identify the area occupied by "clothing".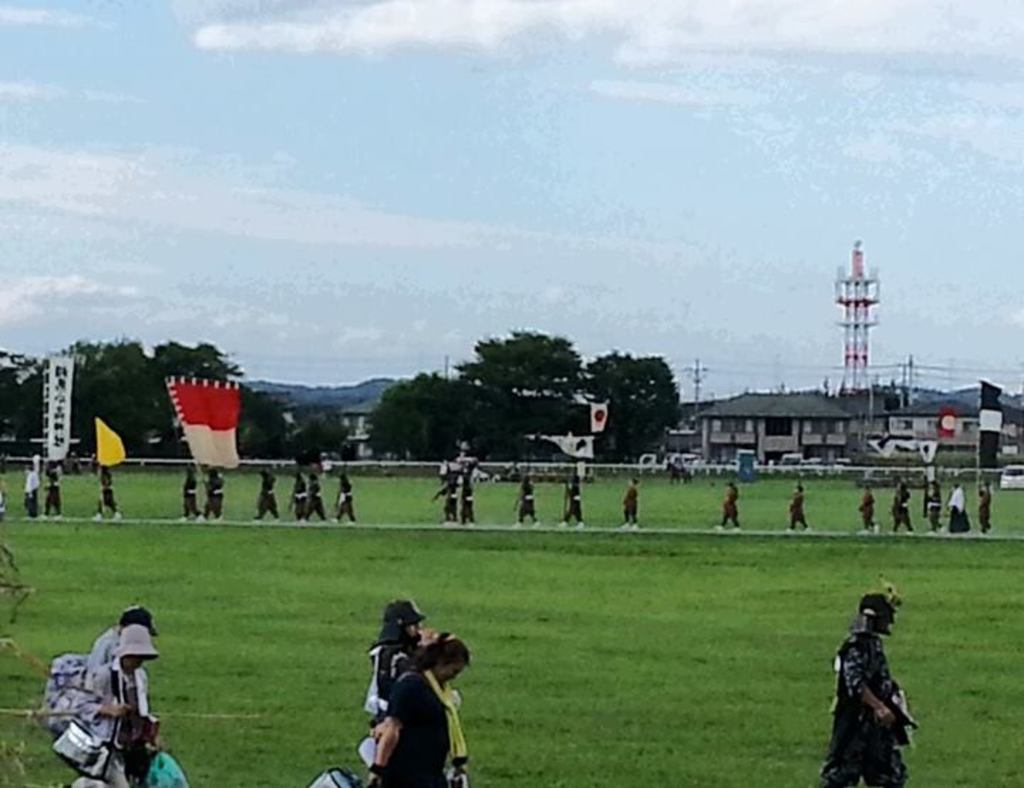
Area: [20,471,43,519].
